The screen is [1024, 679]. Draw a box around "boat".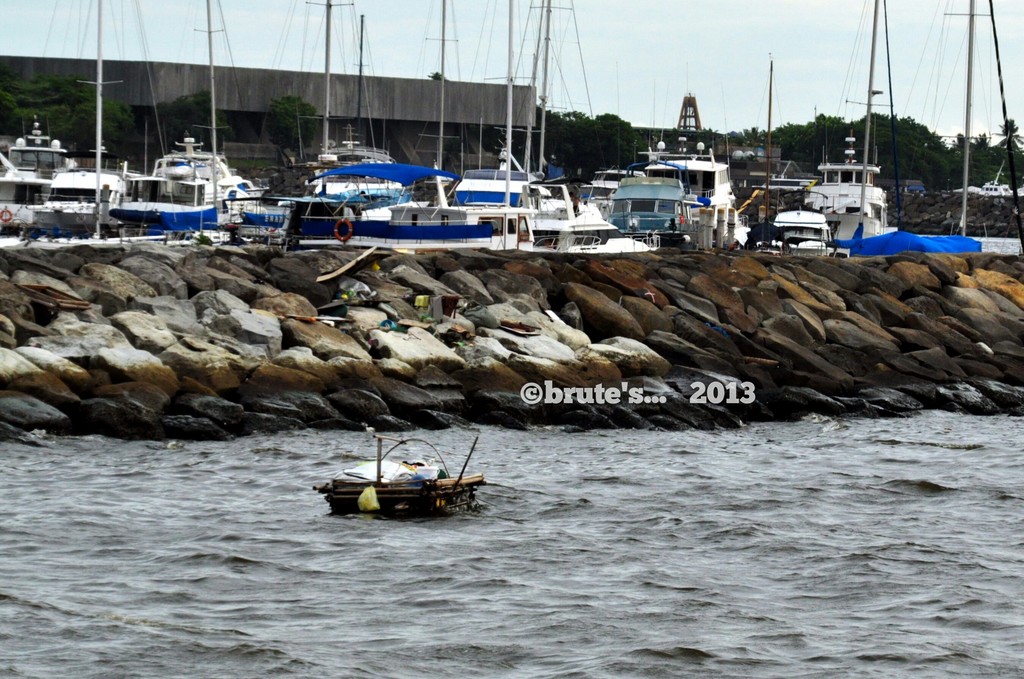
[left=571, top=166, right=642, bottom=217].
